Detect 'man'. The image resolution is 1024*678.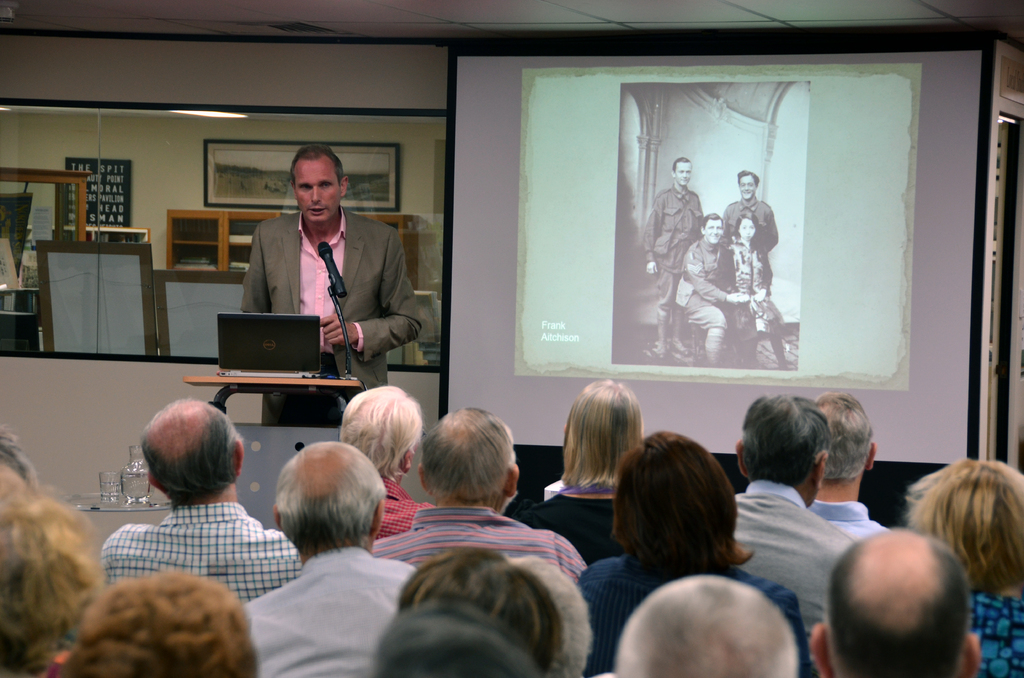
[329,382,435,538].
